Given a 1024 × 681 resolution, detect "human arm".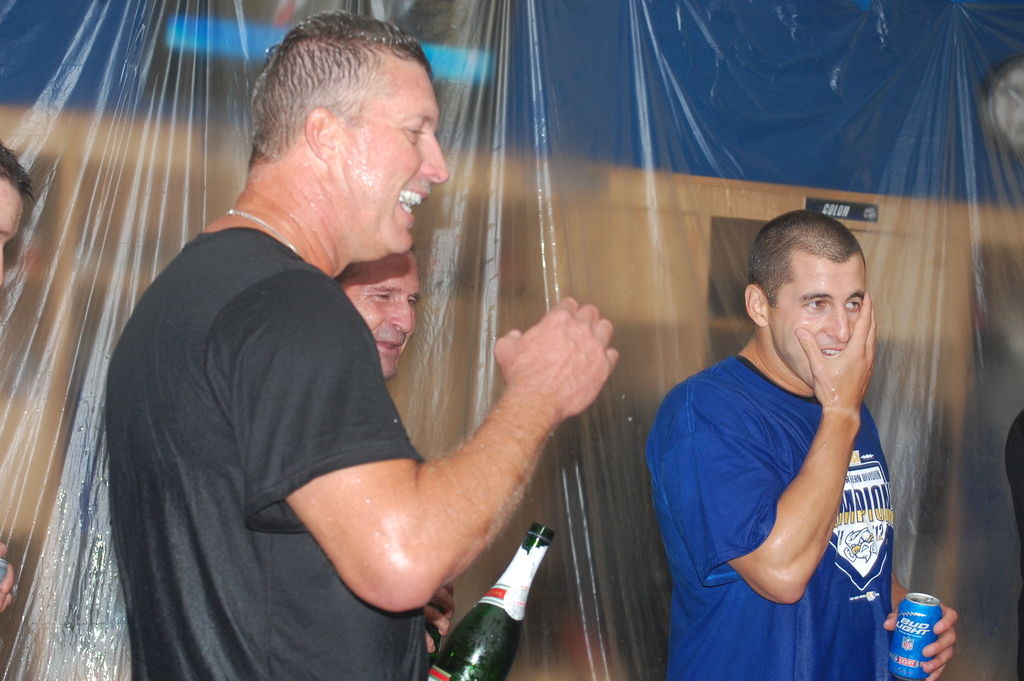
[653, 289, 876, 607].
